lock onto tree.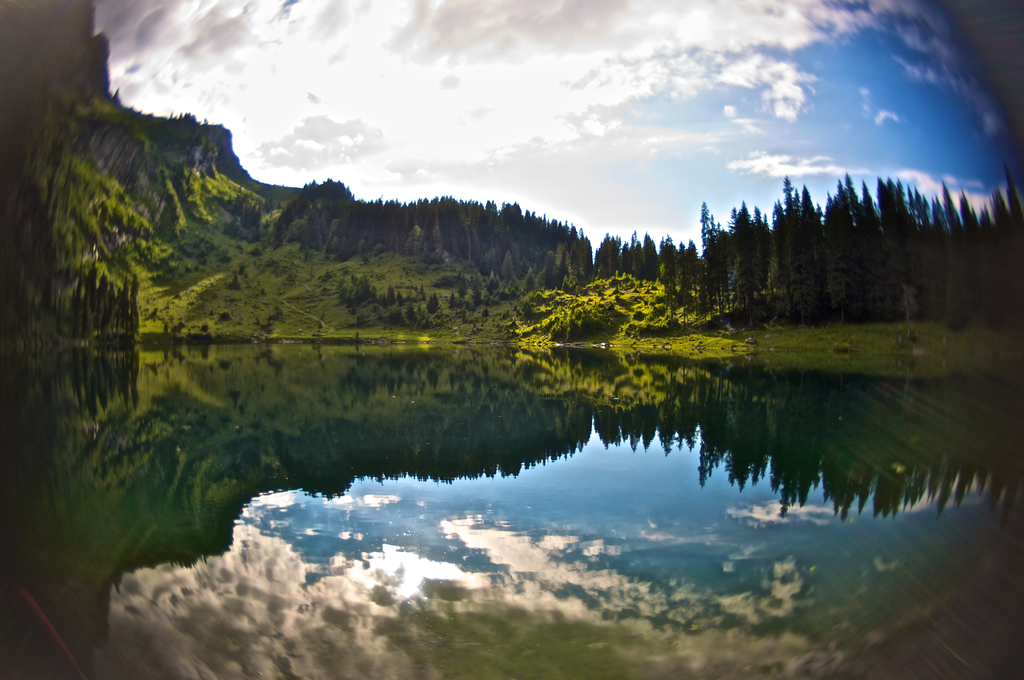
Locked: (x1=525, y1=209, x2=548, y2=273).
